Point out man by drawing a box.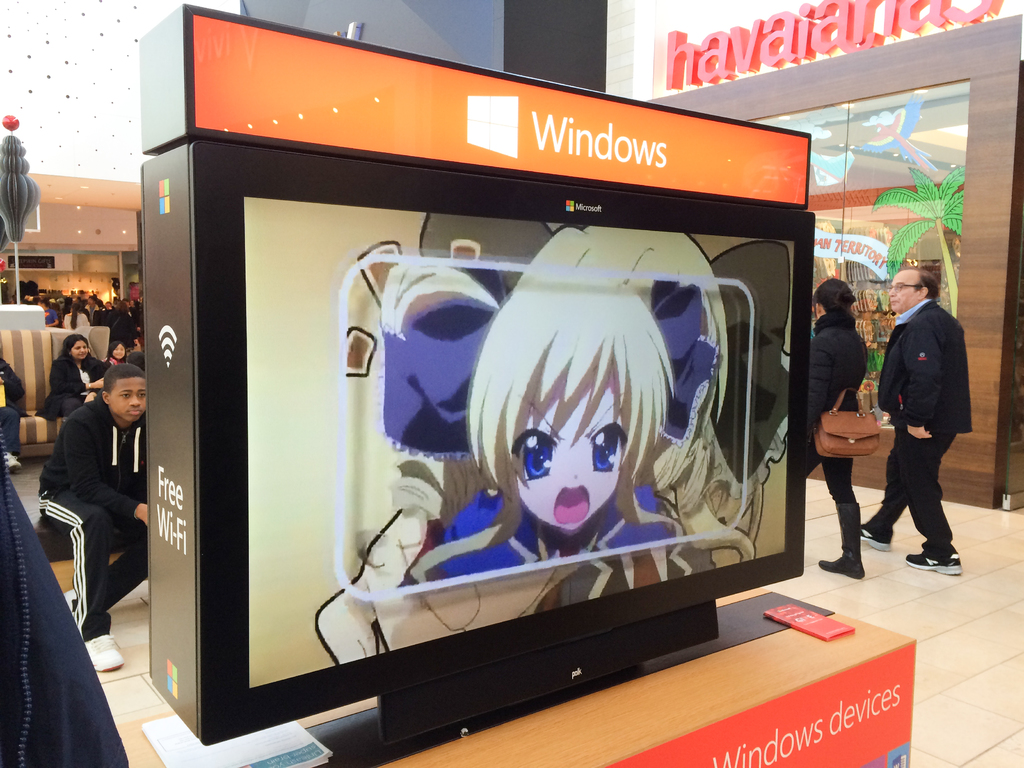
bbox=[860, 269, 966, 579].
